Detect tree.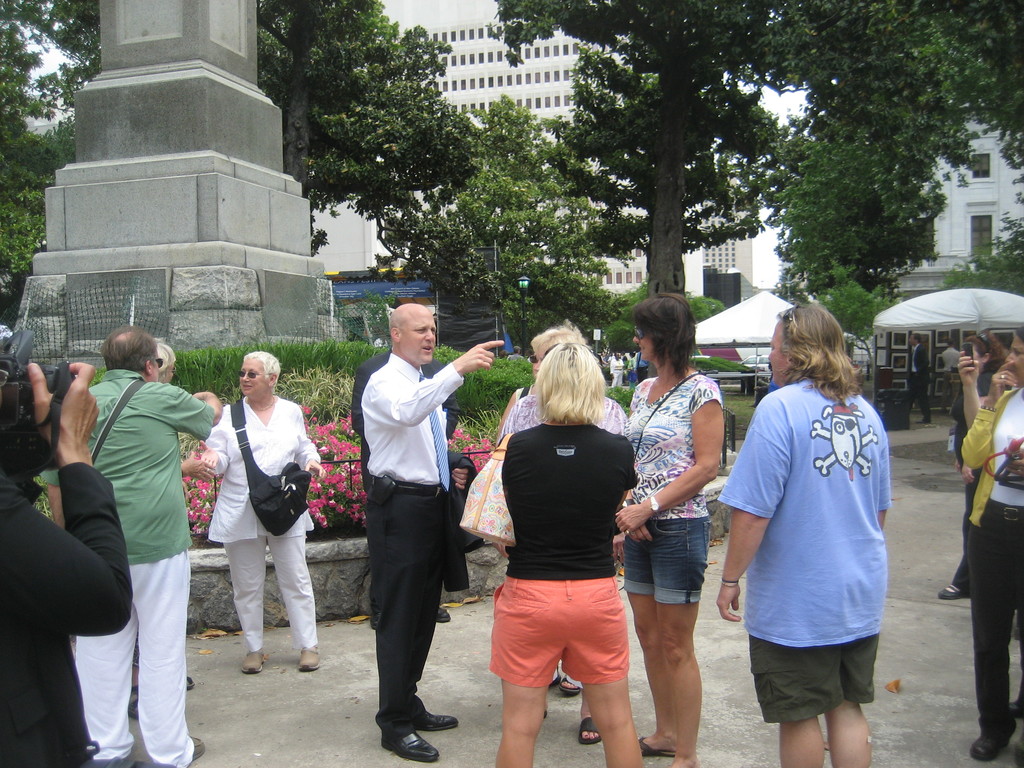
Detected at crop(0, 0, 440, 339).
